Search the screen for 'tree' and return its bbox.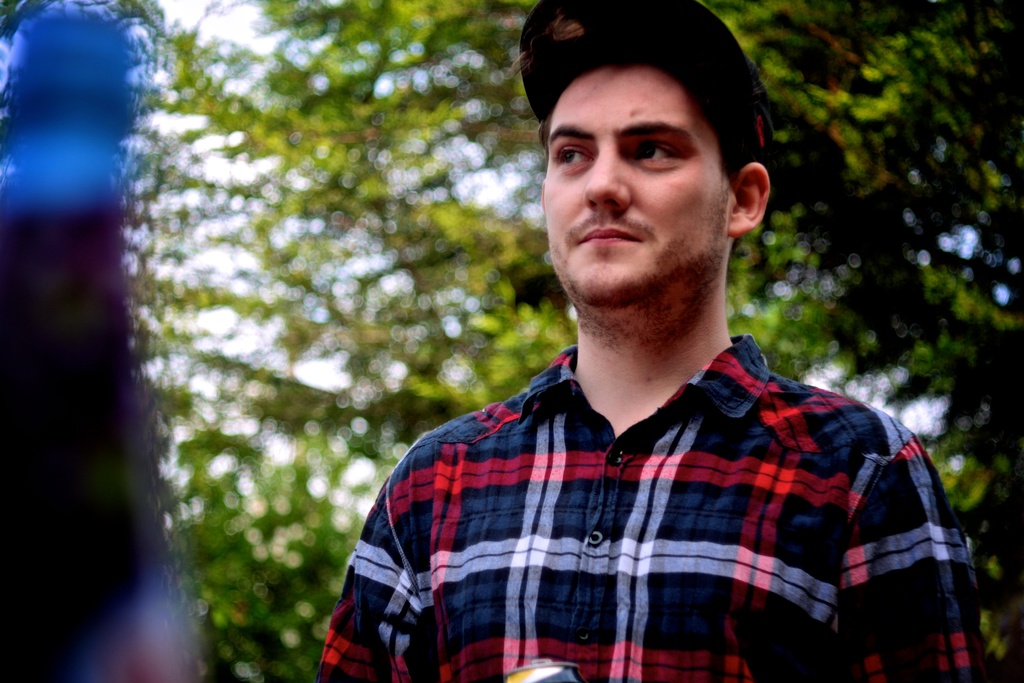
Found: [left=154, top=0, right=1023, bottom=682].
